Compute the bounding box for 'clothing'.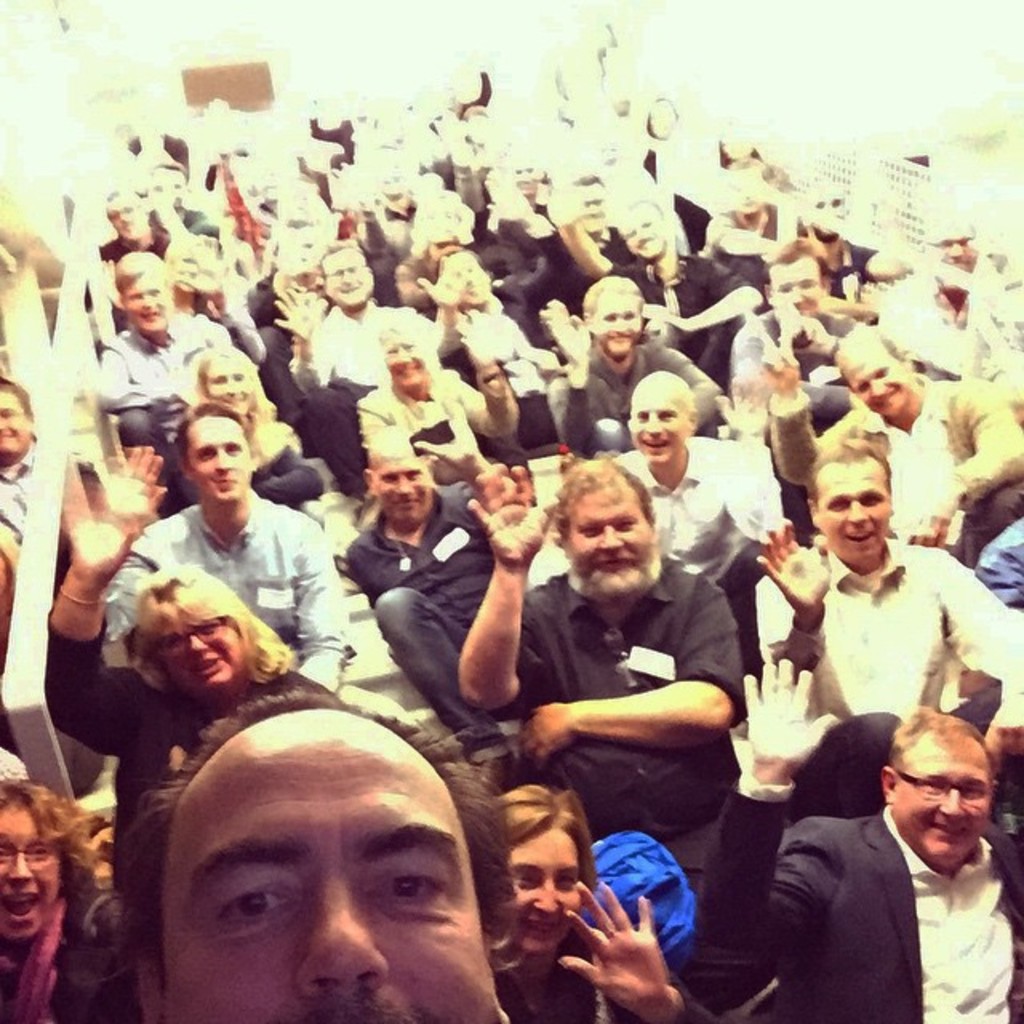
locate(661, 773, 1022, 1018).
